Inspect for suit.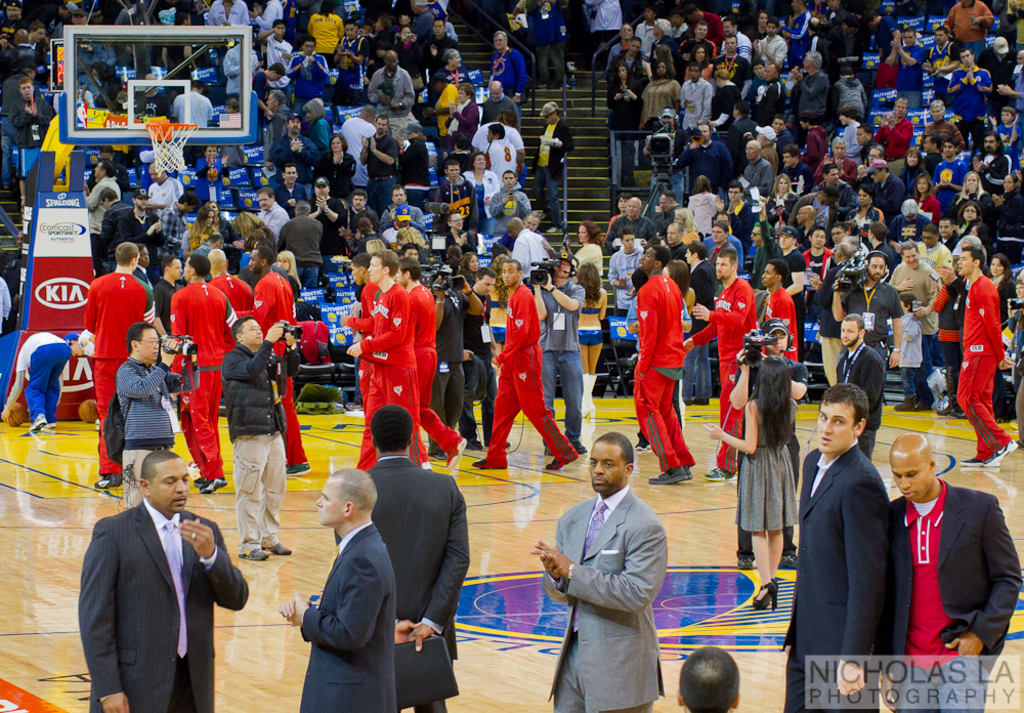
Inspection: (536,483,669,712).
